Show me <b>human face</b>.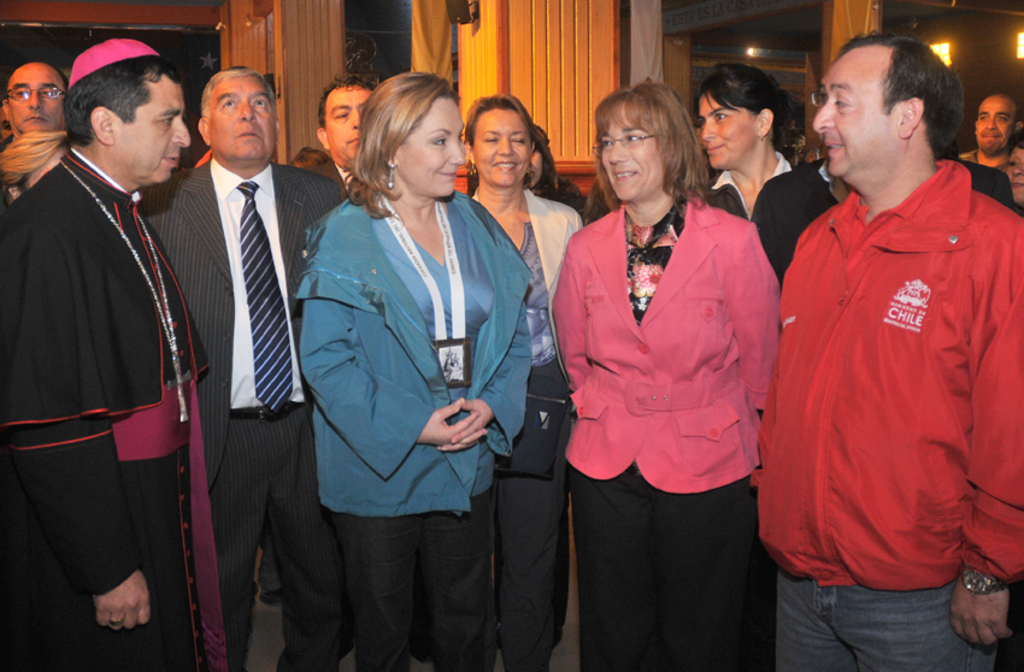
<b>human face</b> is here: region(325, 83, 372, 161).
